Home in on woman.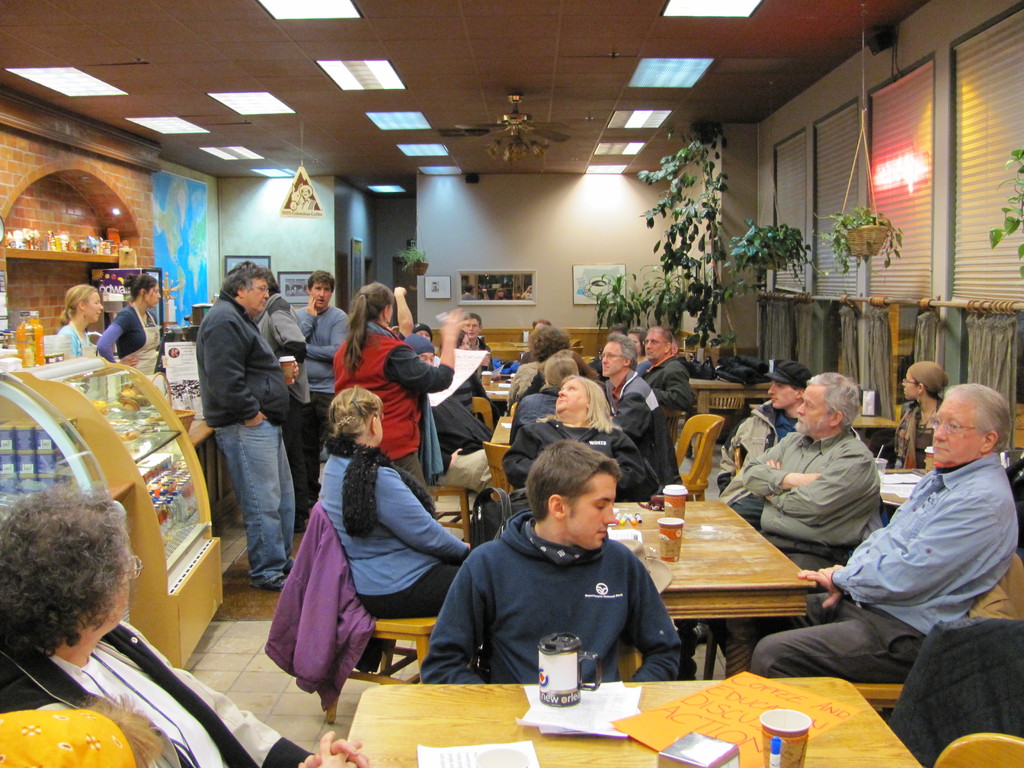
Homed in at (left=882, top=359, right=964, bottom=475).
